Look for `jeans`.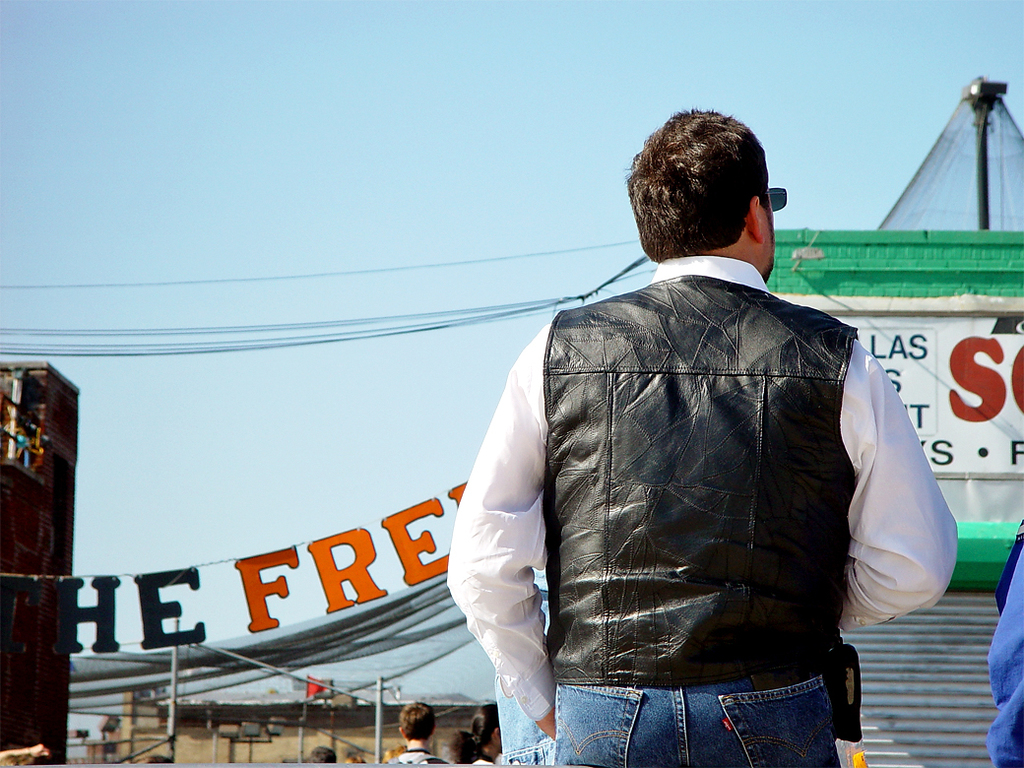
Found: detection(560, 662, 847, 767).
